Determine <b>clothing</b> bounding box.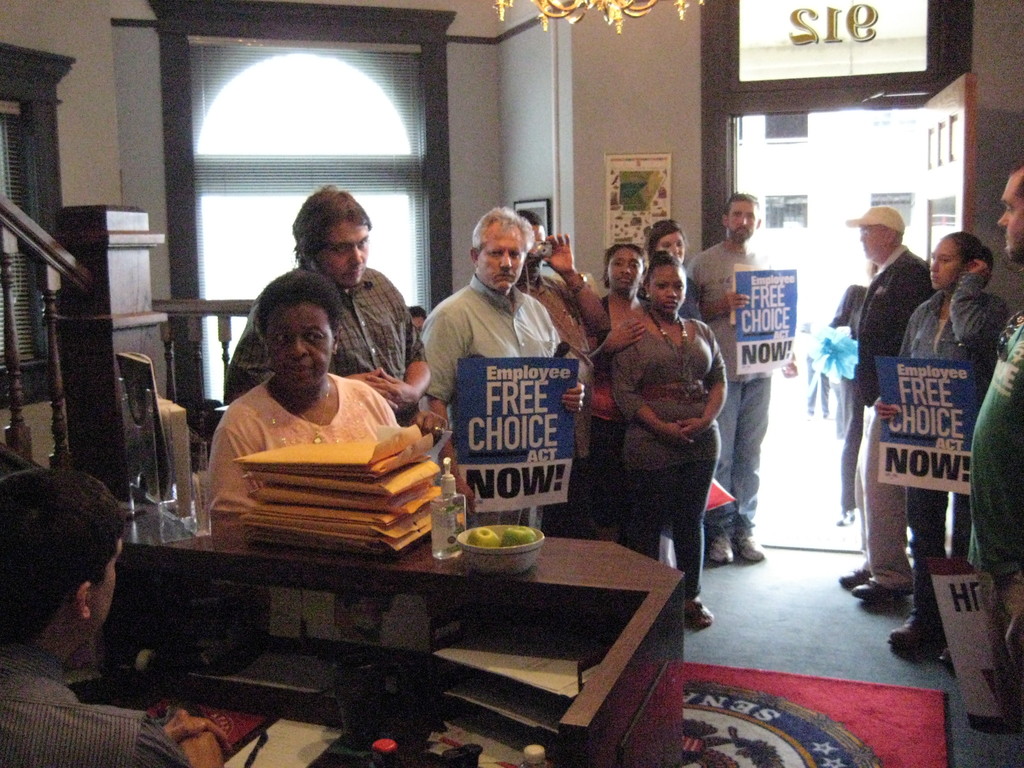
Determined: (858, 243, 936, 596).
